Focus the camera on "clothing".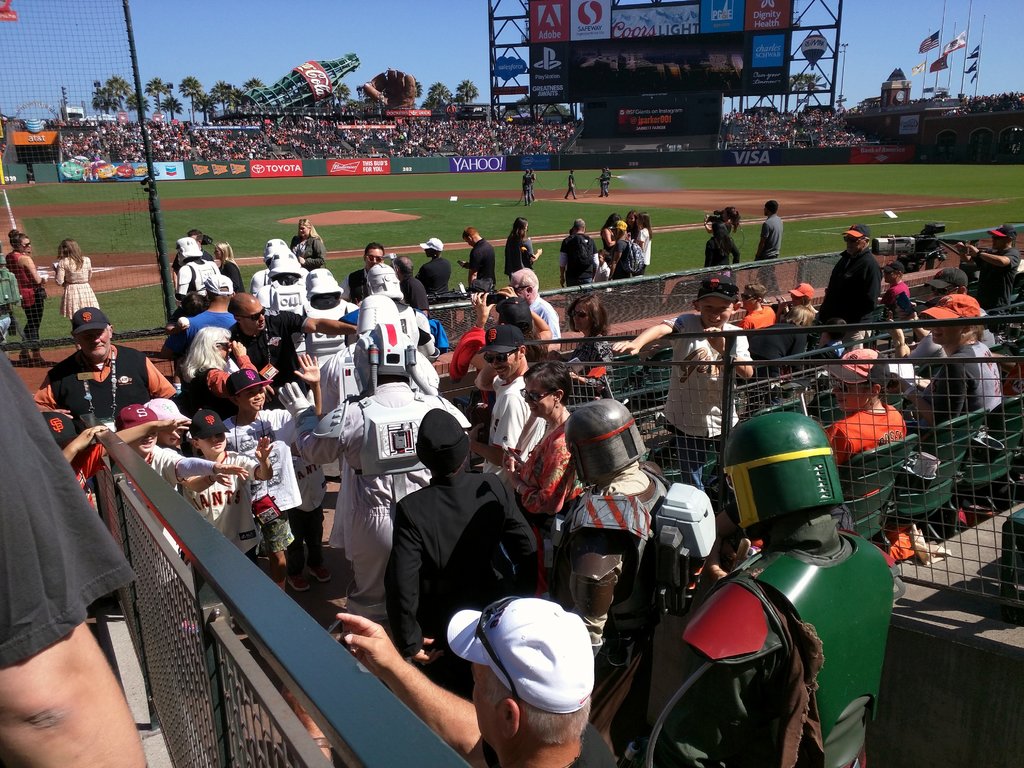
Focus region: 754/214/783/289.
